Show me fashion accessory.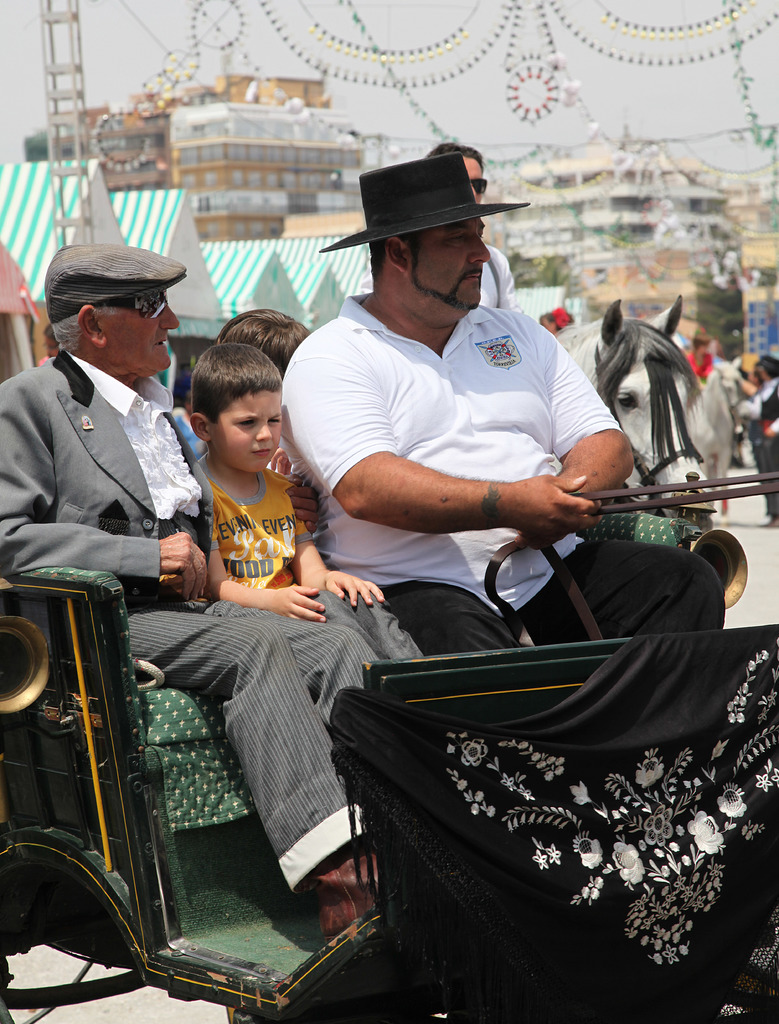
fashion accessory is here: 311/147/530/314.
